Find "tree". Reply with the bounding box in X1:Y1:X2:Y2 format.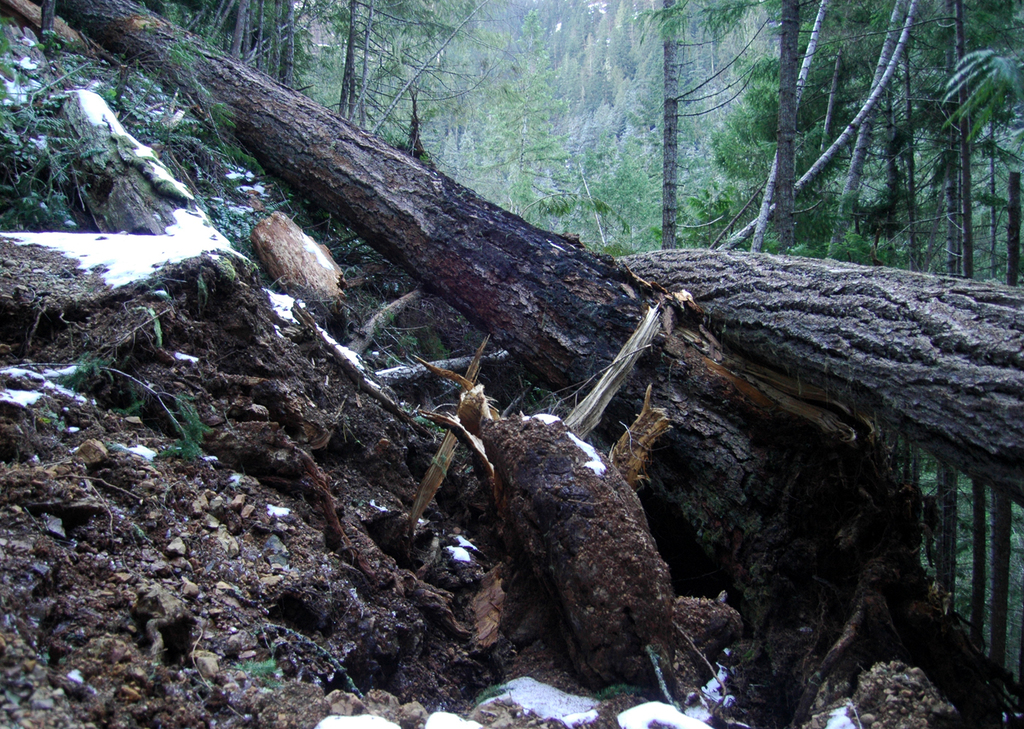
632:0:1023:663.
